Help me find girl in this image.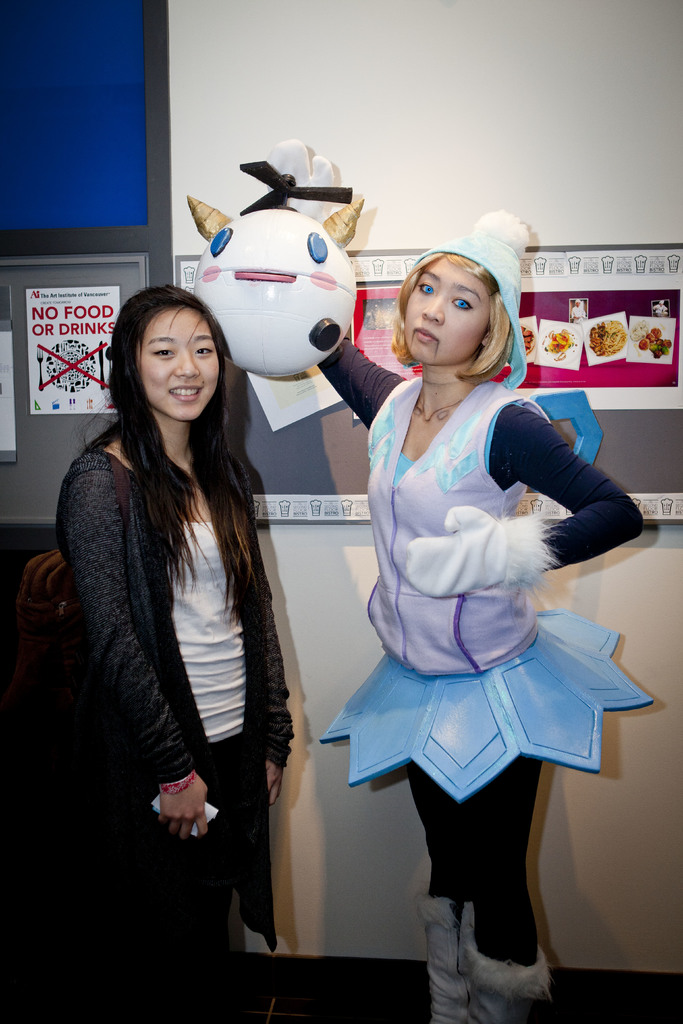
Found it: [54, 283, 296, 1023].
